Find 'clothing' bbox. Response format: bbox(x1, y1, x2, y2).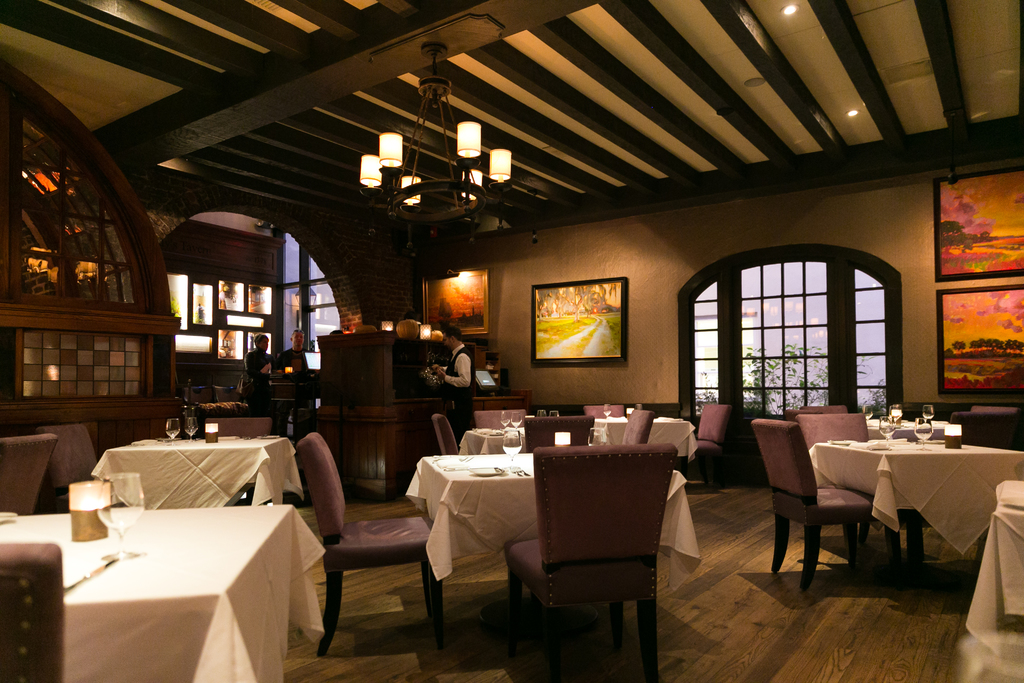
bbox(282, 345, 307, 370).
